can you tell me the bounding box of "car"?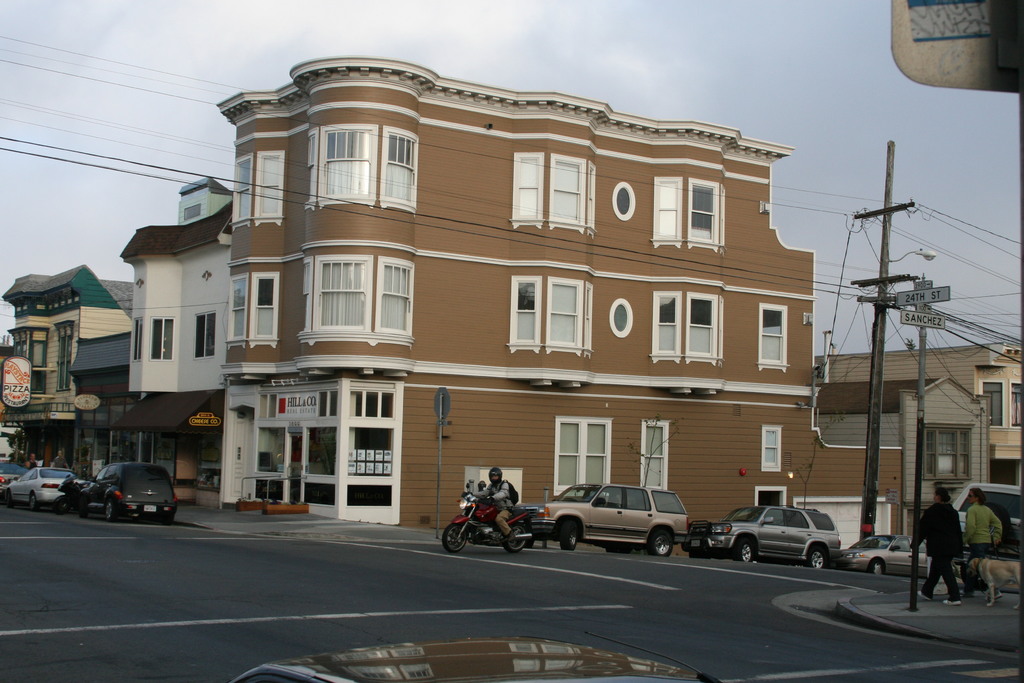
region(518, 481, 692, 562).
